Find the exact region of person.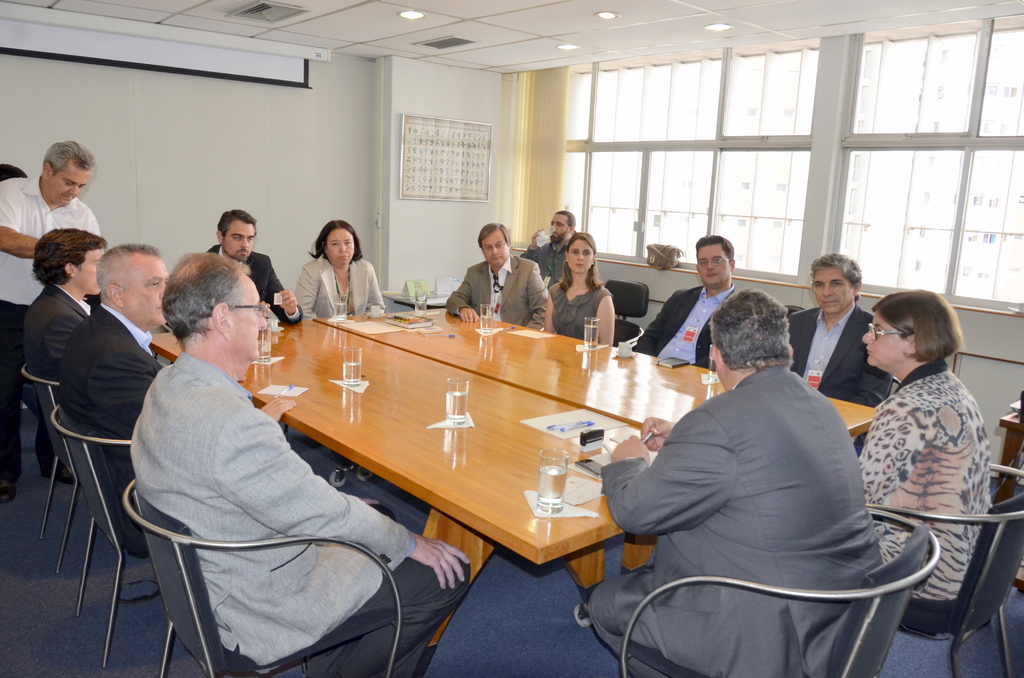
Exact region: crop(54, 242, 159, 557).
